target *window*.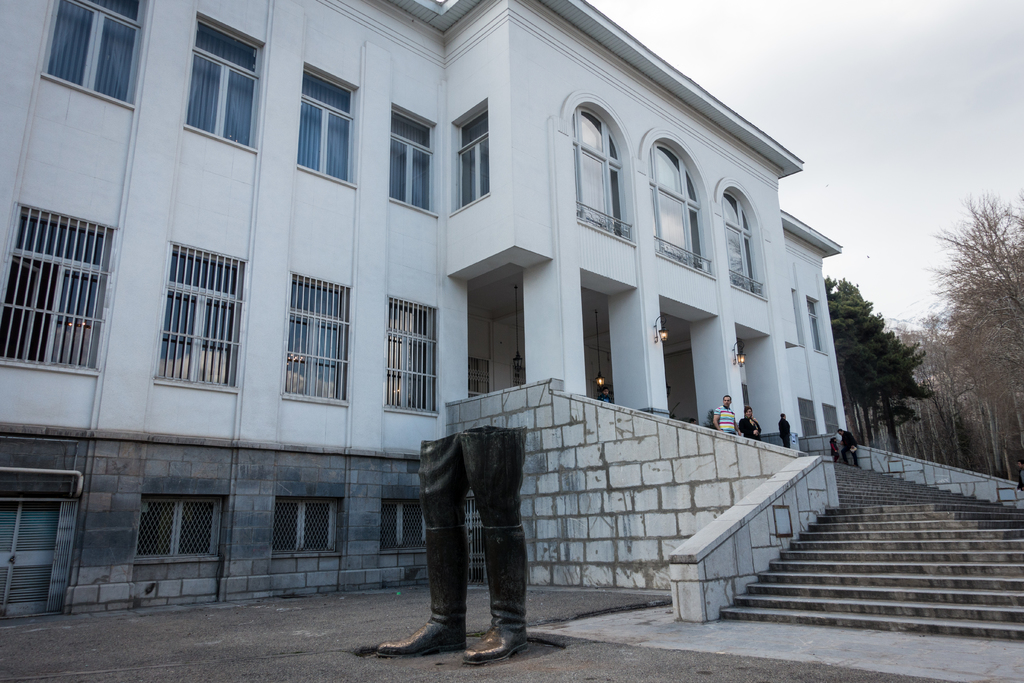
Target region: [x1=387, y1=101, x2=436, y2=215].
